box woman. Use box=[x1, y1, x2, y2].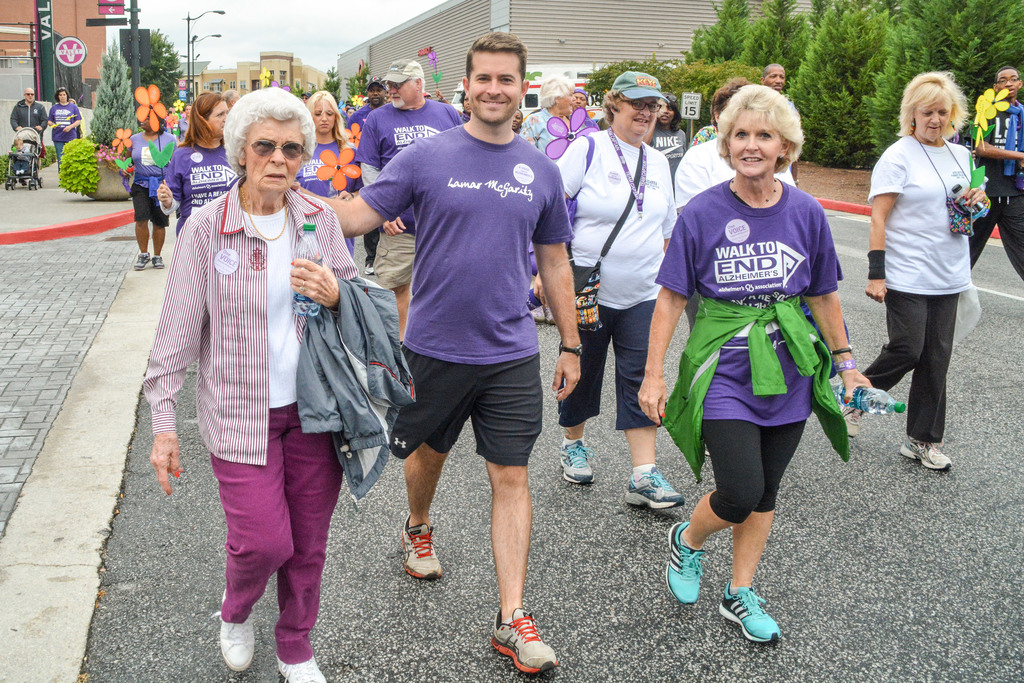
box=[155, 90, 244, 237].
